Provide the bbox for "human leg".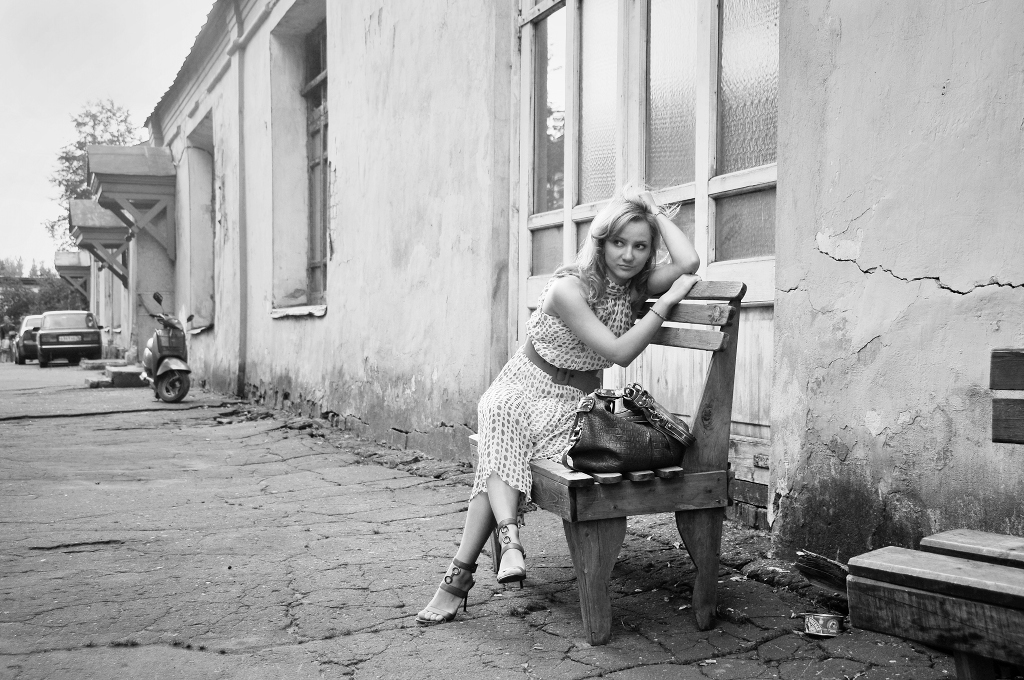
475 376 531 582.
